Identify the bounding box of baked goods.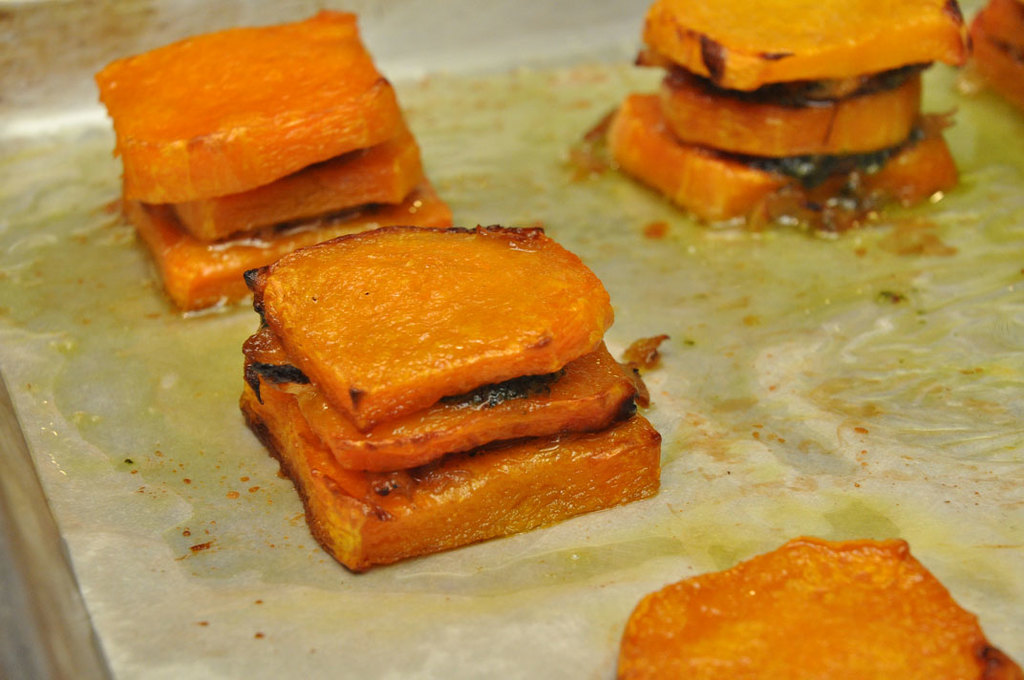
crop(615, 532, 1023, 679).
